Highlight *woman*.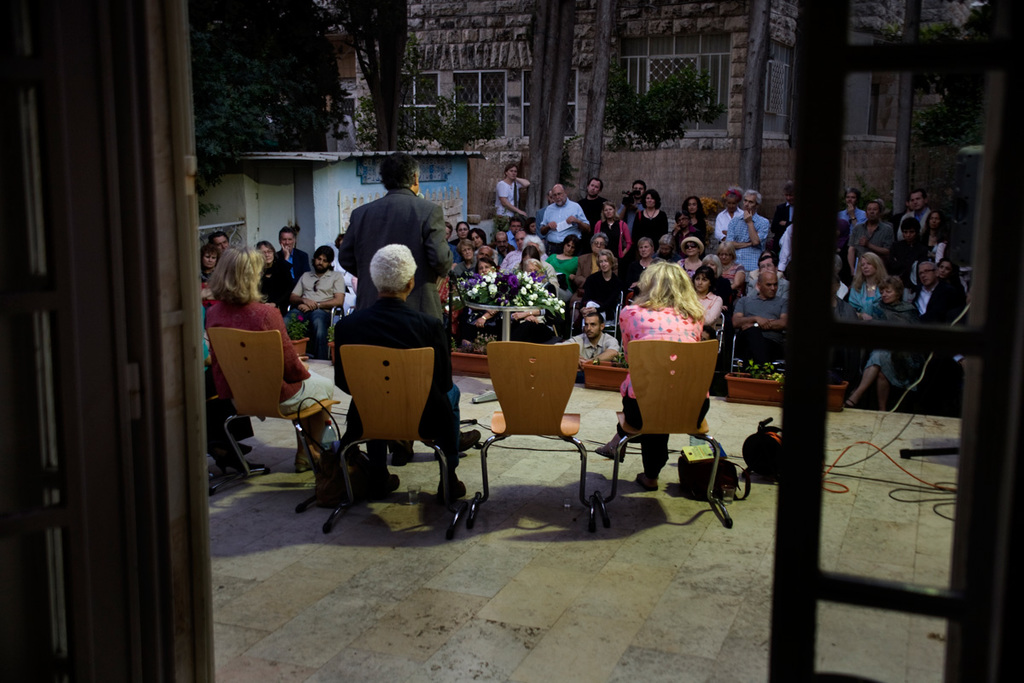
Highlighted region: <box>591,196,632,283</box>.
